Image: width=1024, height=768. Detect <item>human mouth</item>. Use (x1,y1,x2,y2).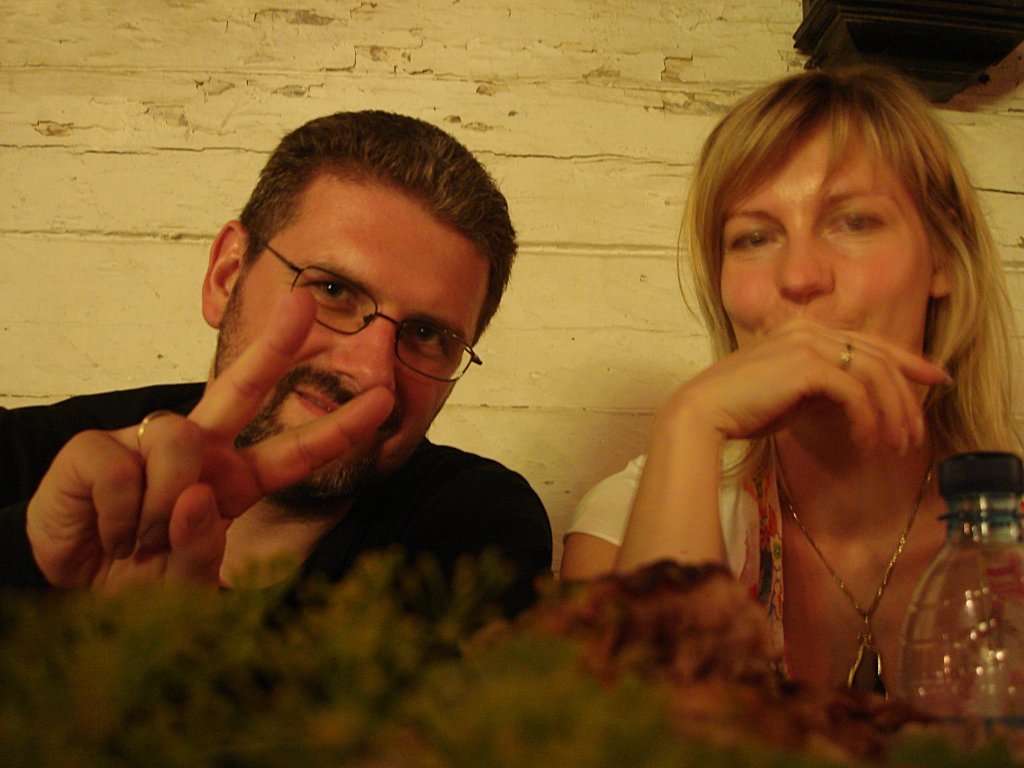
(295,390,338,419).
